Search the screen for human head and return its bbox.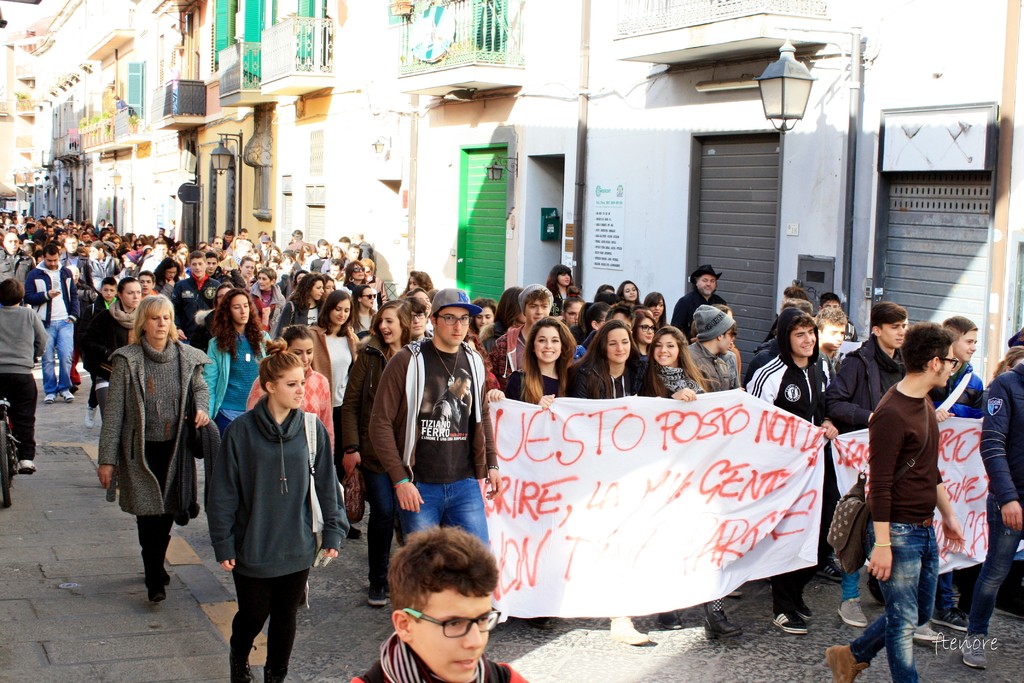
Found: box=[99, 277, 115, 303].
